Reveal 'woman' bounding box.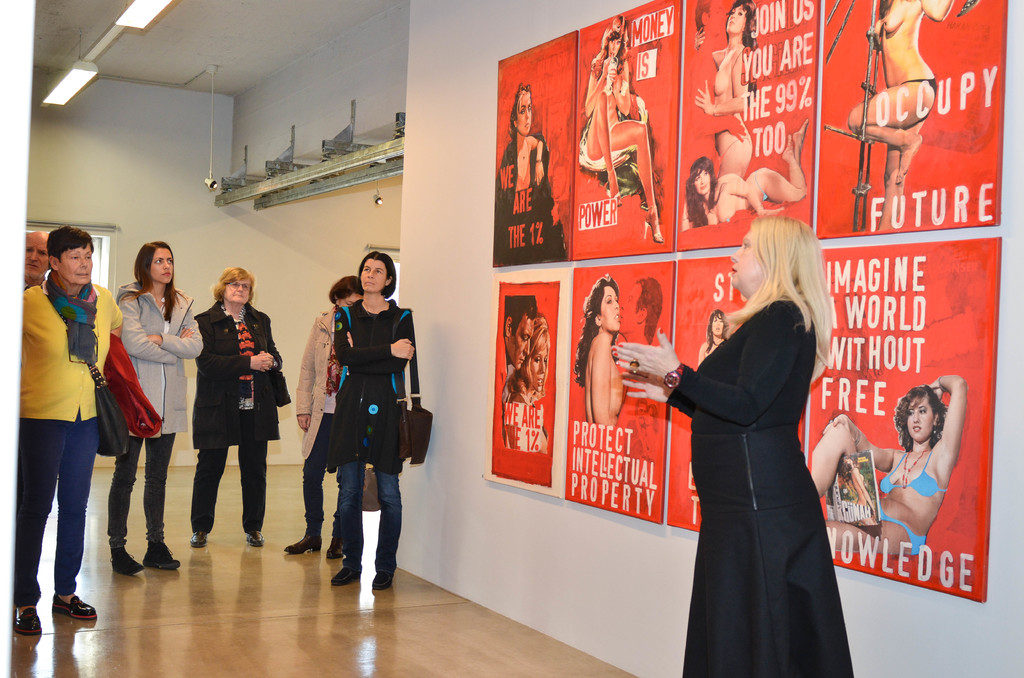
Revealed: [x1=694, y1=0, x2=761, y2=178].
